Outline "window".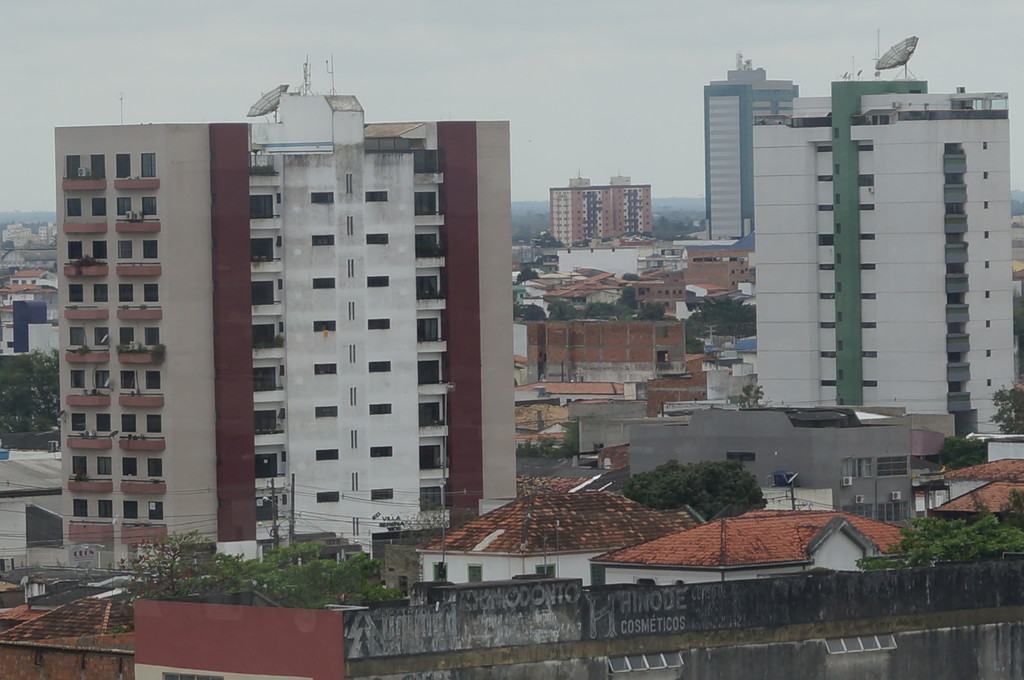
Outline: region(93, 283, 108, 303).
